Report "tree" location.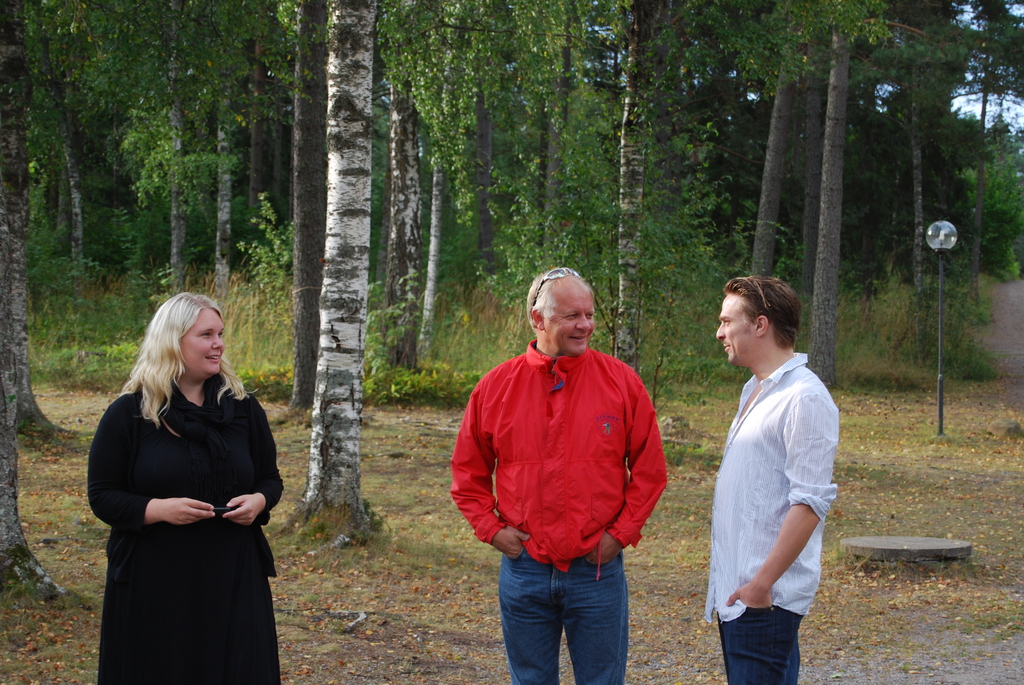
Report: (x1=788, y1=0, x2=915, y2=412).
